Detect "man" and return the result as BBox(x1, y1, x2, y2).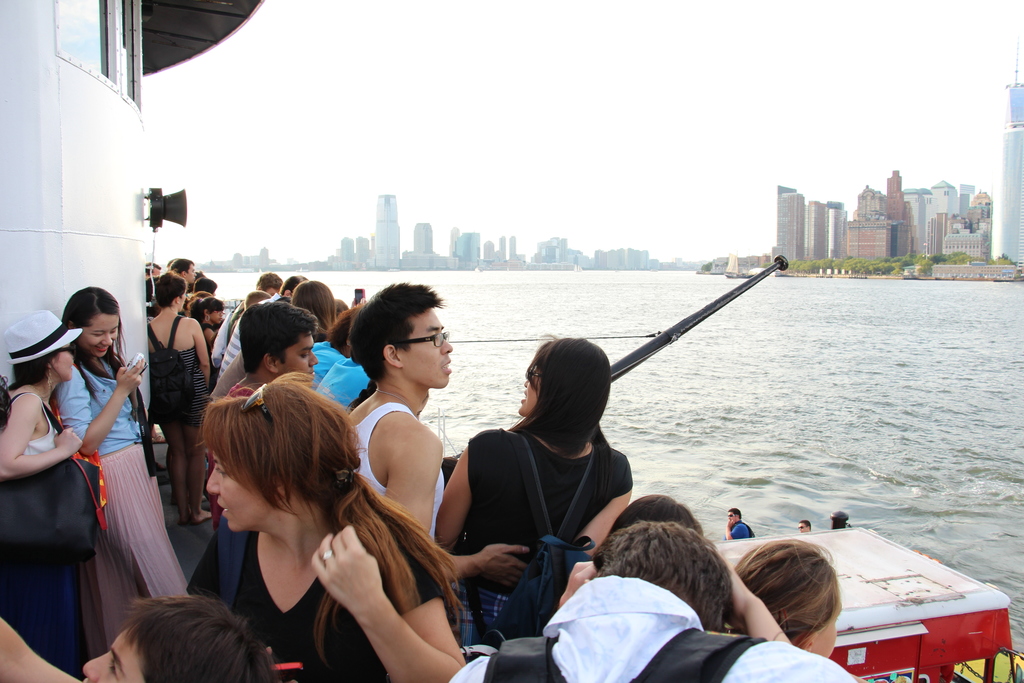
BBox(343, 277, 531, 586).
